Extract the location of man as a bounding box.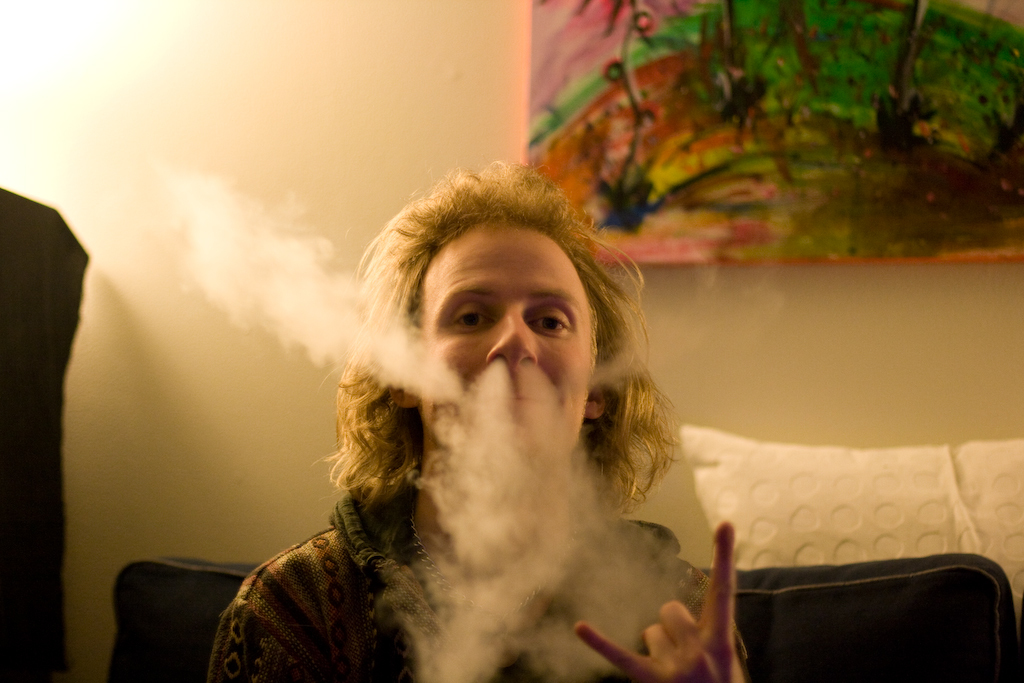
<region>171, 209, 738, 675</region>.
